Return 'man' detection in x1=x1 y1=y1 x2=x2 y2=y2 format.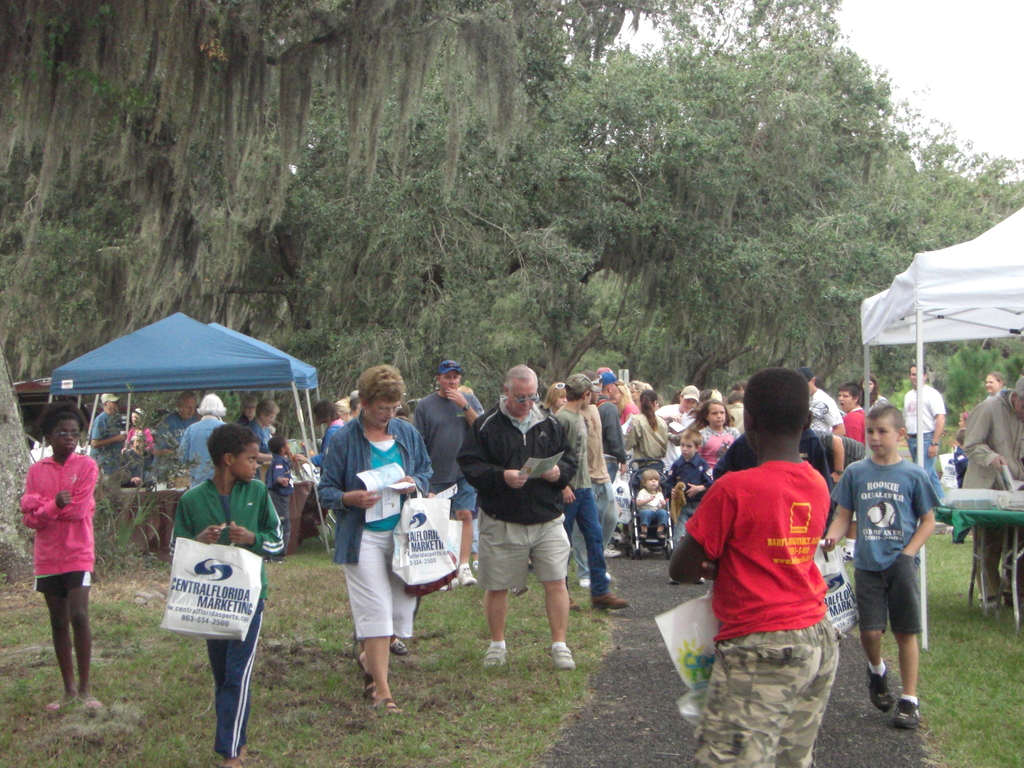
x1=589 y1=376 x2=628 y2=480.
